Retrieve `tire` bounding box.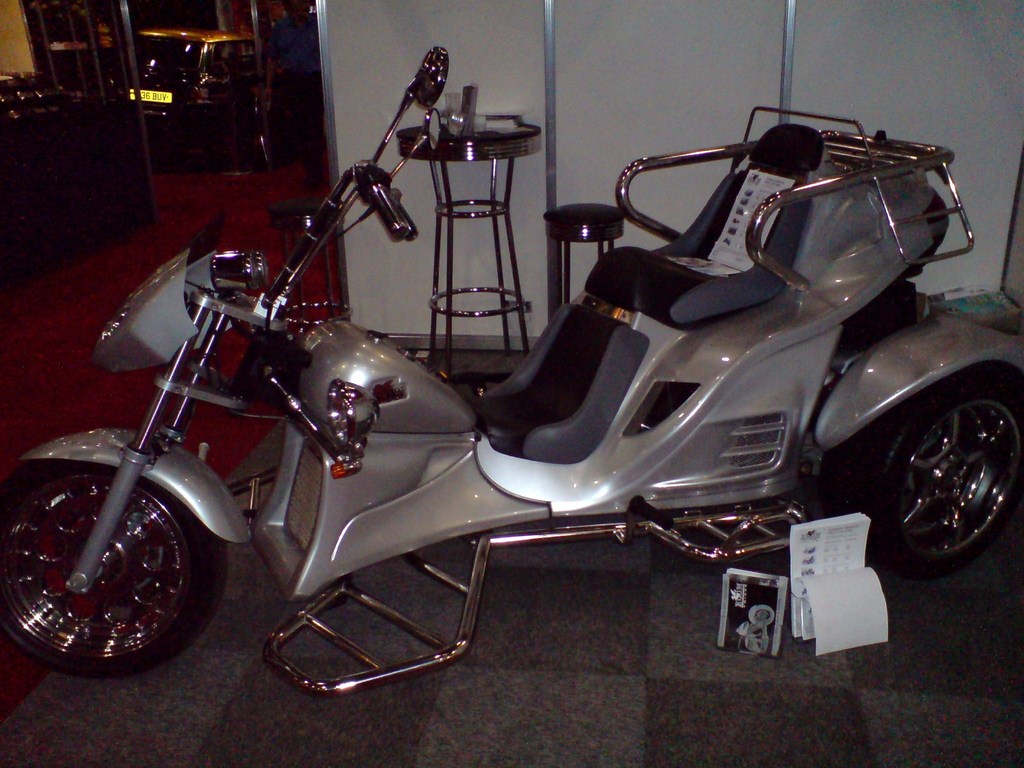
Bounding box: {"left": 824, "top": 376, "right": 1023, "bottom": 579}.
